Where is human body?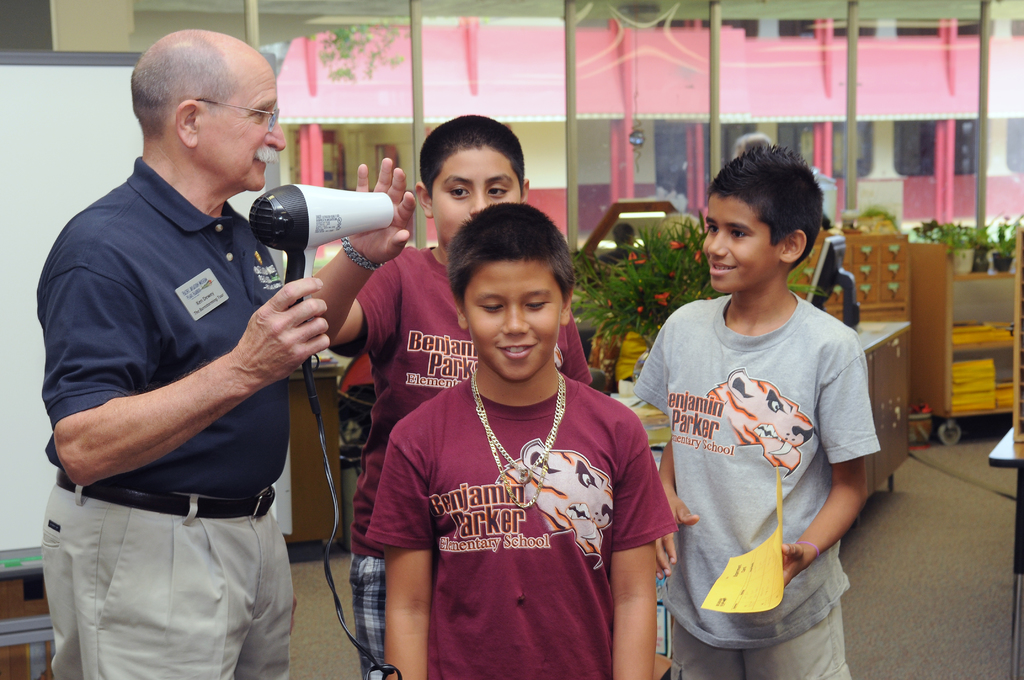
rect(364, 376, 676, 679).
